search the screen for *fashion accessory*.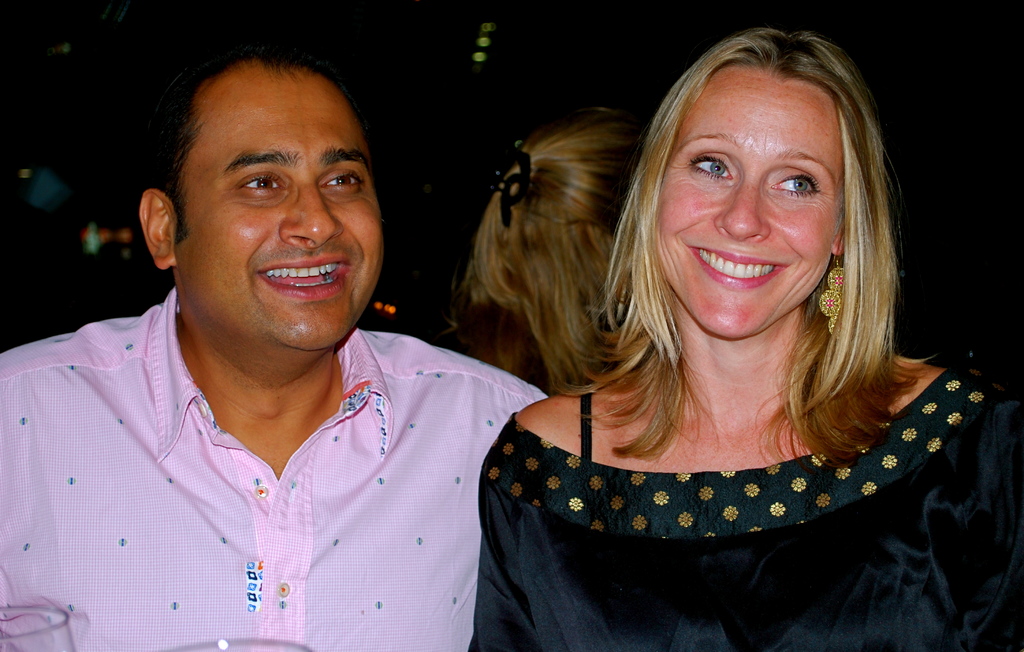
Found at l=492, t=142, r=532, b=231.
